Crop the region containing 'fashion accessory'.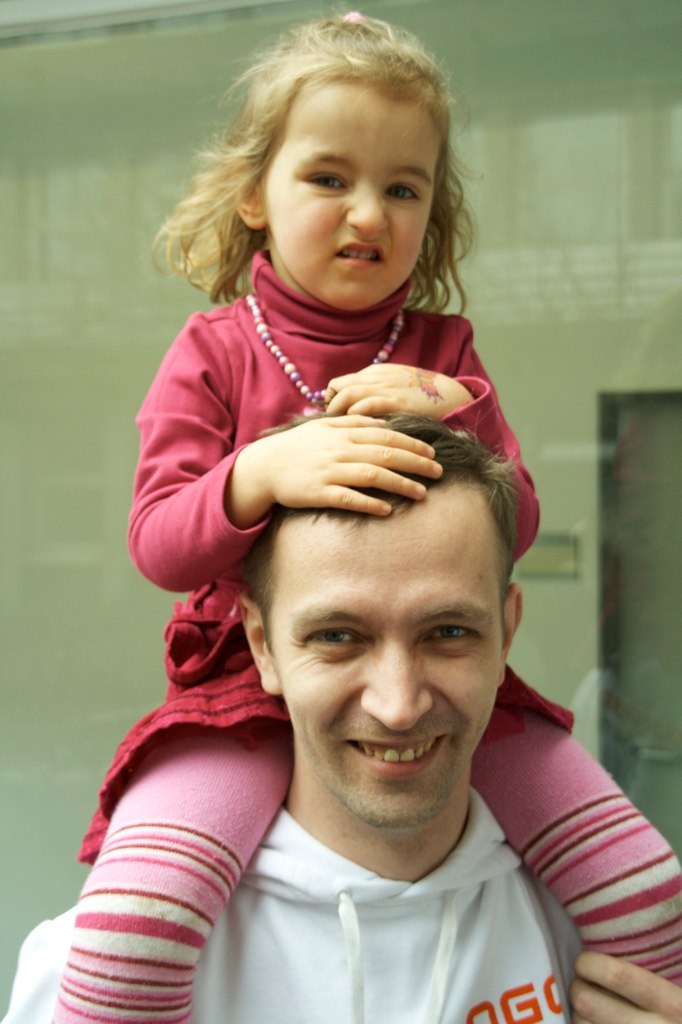
Crop region: bbox=[244, 293, 408, 407].
